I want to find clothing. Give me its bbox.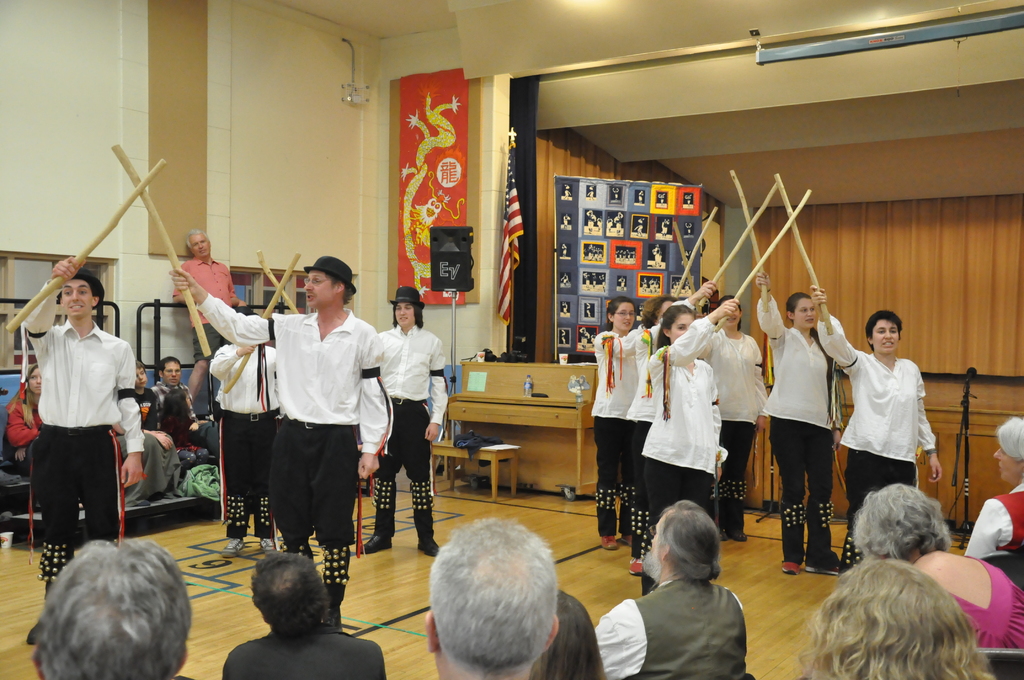
20 299 136 561.
